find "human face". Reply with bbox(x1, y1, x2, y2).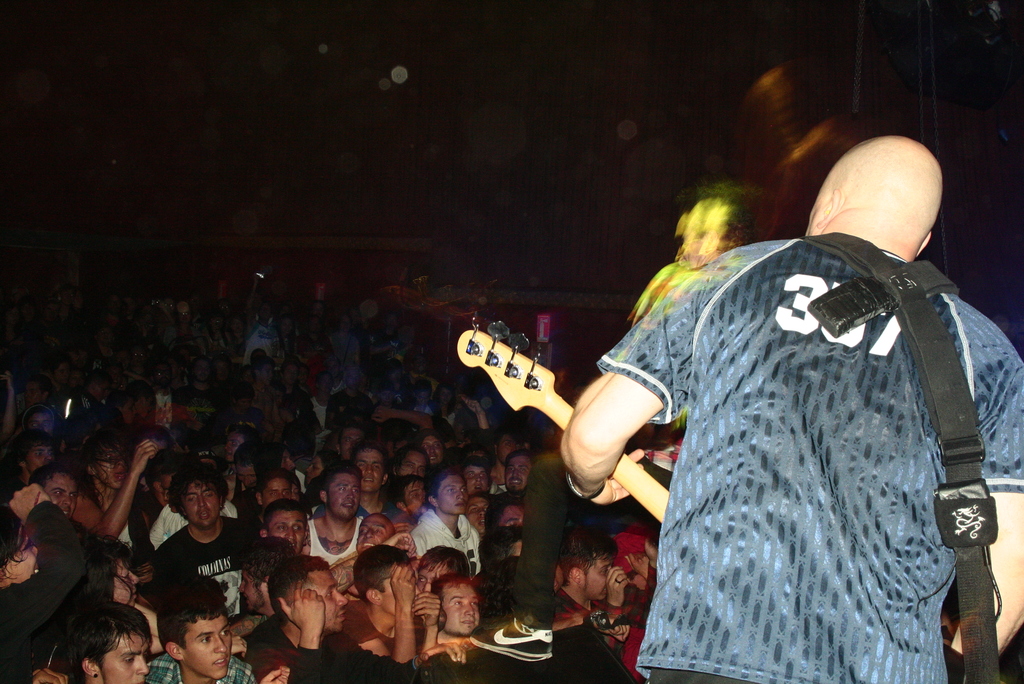
bbox(499, 509, 522, 526).
